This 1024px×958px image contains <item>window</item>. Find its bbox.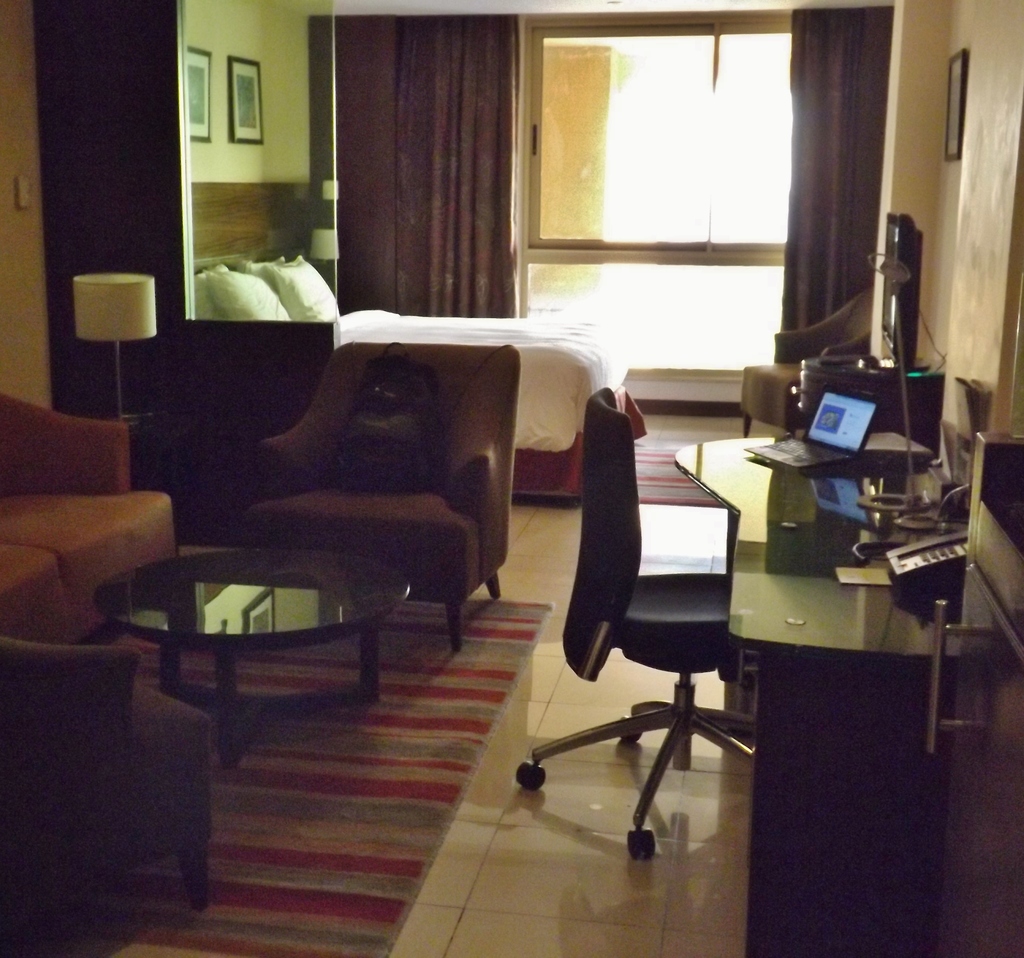
locate(527, 19, 790, 377).
